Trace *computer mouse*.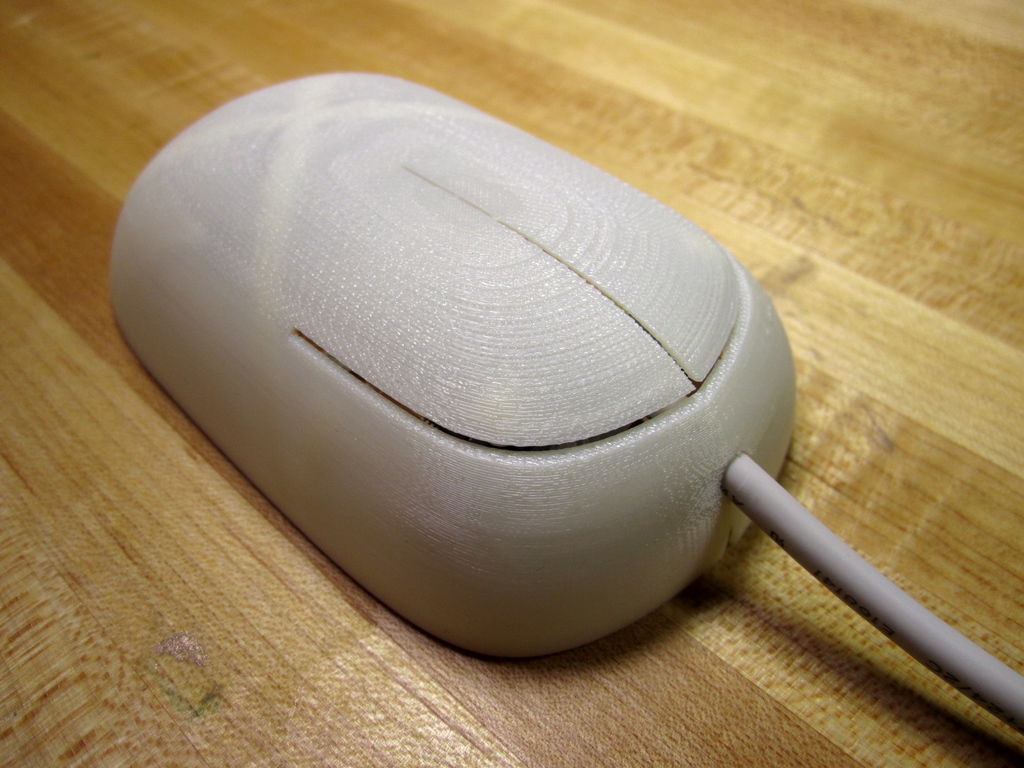
Traced to <bbox>107, 72, 799, 659</bbox>.
